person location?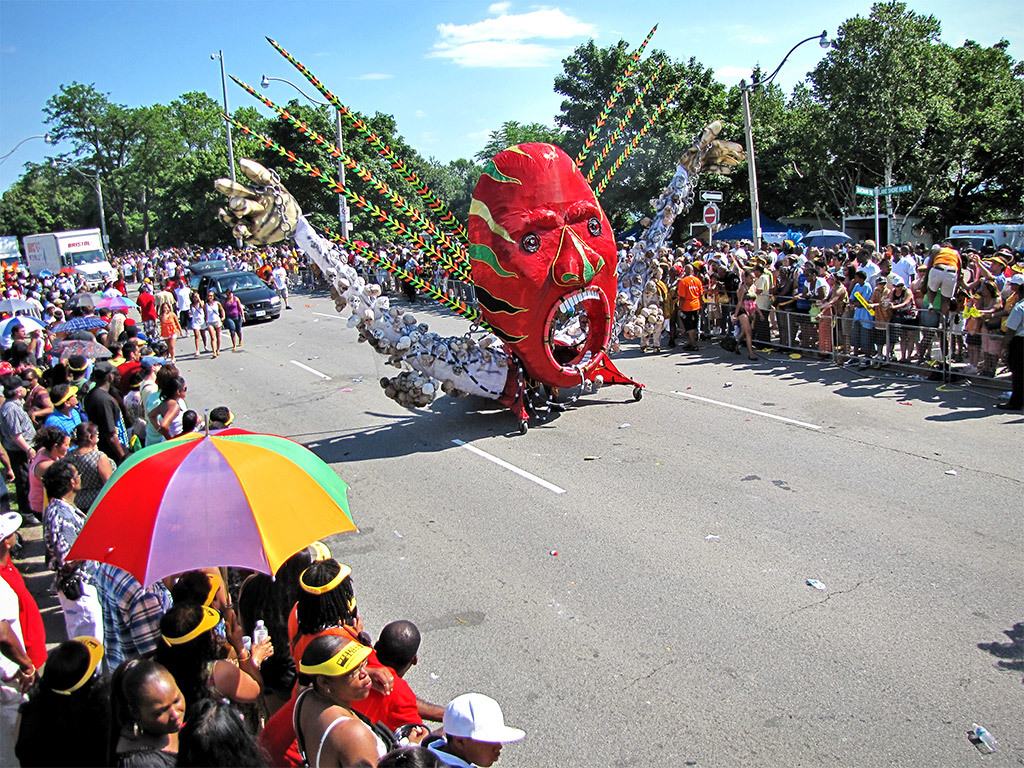
l=175, t=280, r=194, b=329
